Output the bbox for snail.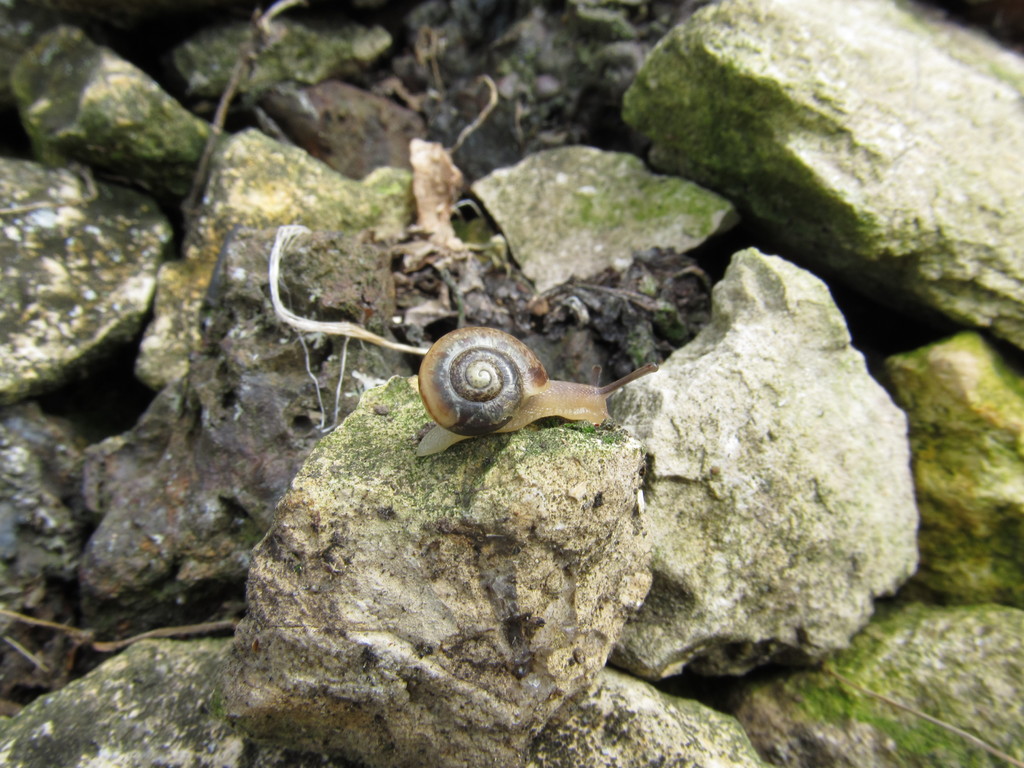
[x1=409, y1=321, x2=666, y2=462].
